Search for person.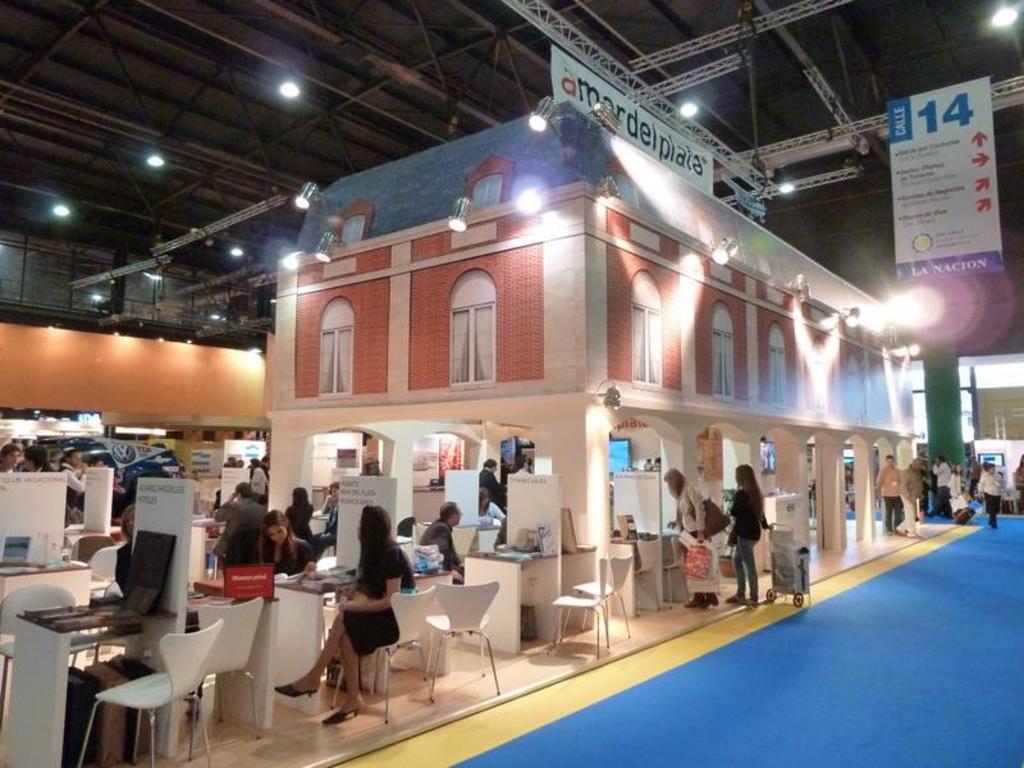
Found at pyautogui.locateOnScreen(223, 452, 243, 466).
